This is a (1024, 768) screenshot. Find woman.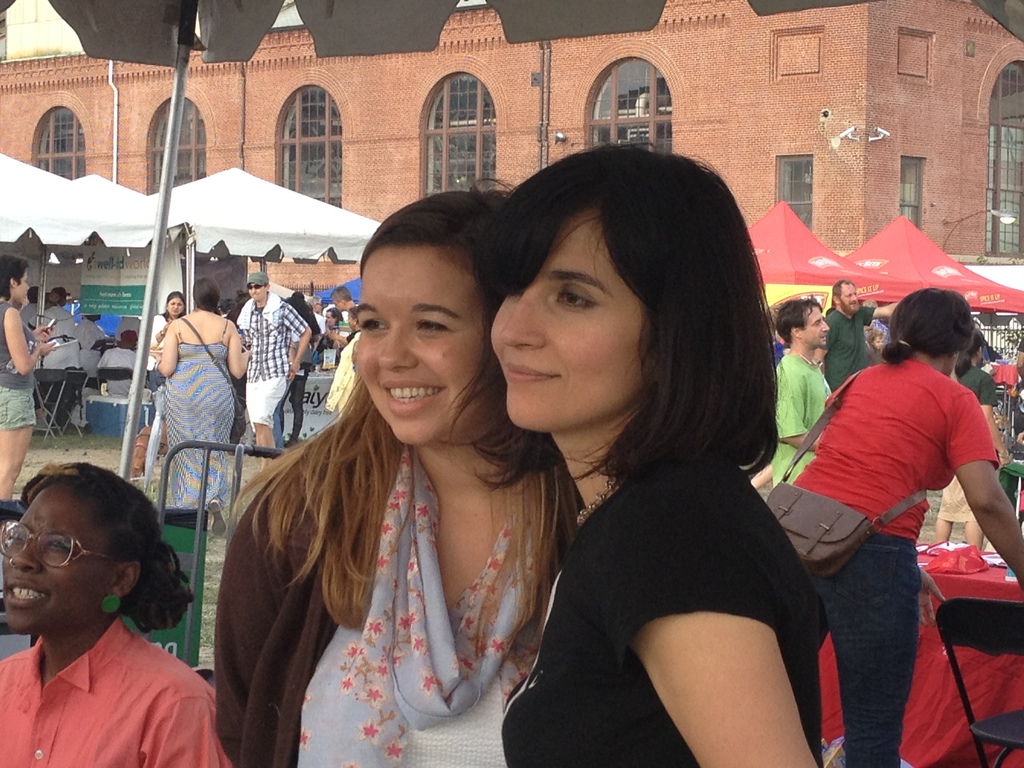
Bounding box: left=479, top=137, right=835, bottom=767.
